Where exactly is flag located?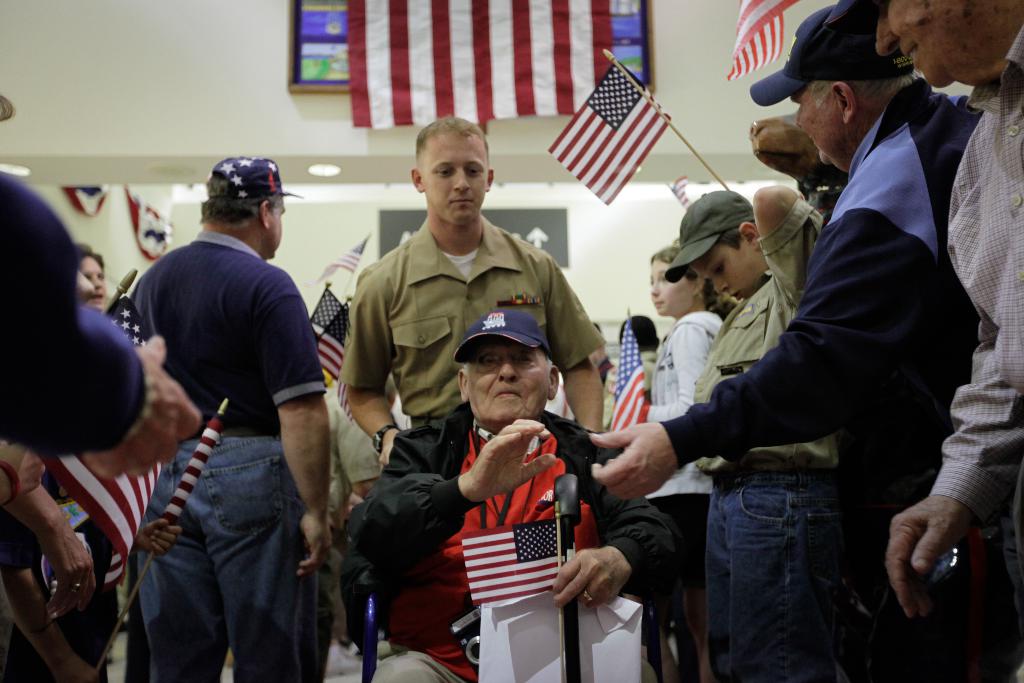
Its bounding box is x1=460 y1=520 x2=562 y2=607.
